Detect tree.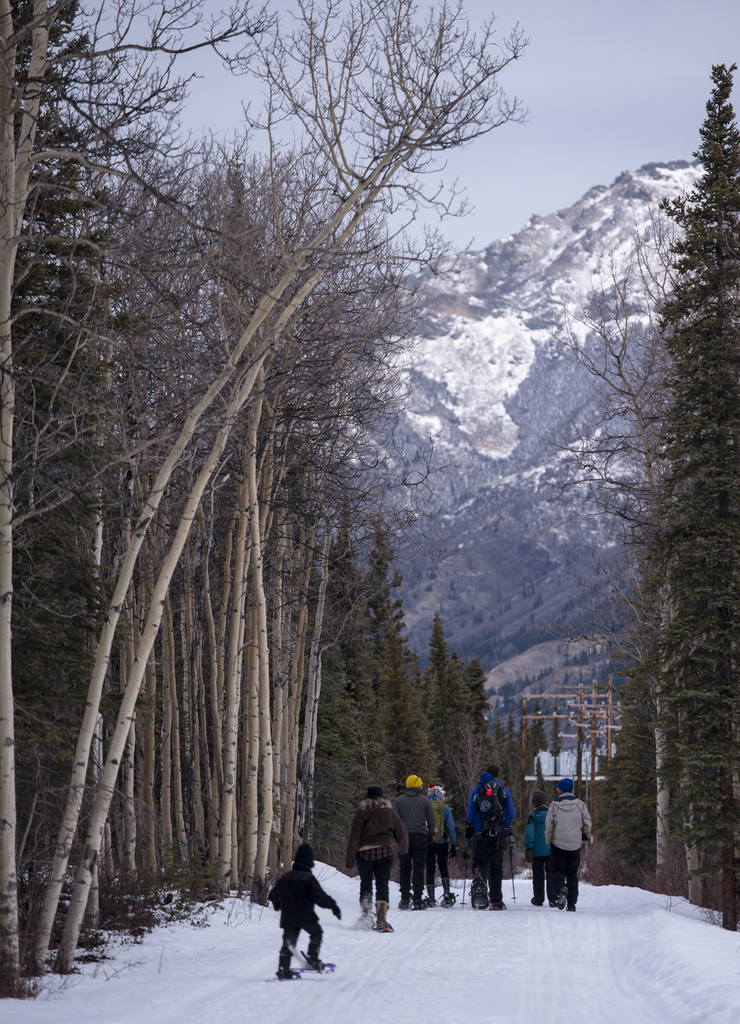
Detected at (left=594, top=64, right=739, bottom=932).
